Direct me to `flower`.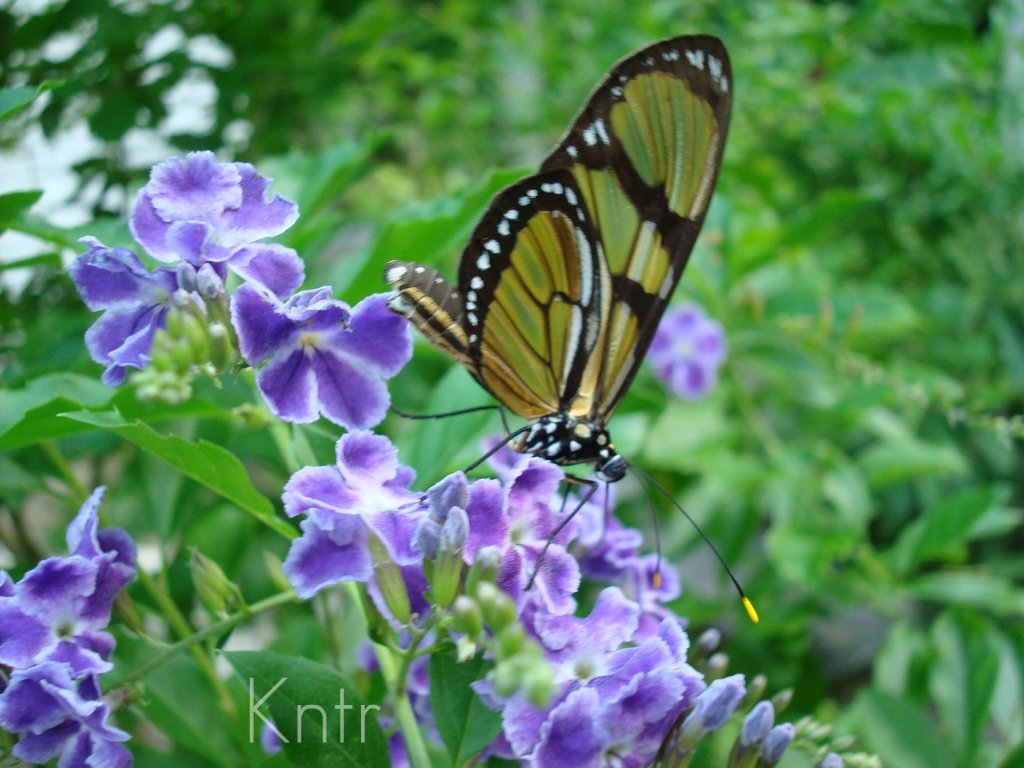
Direction: region(66, 485, 134, 637).
